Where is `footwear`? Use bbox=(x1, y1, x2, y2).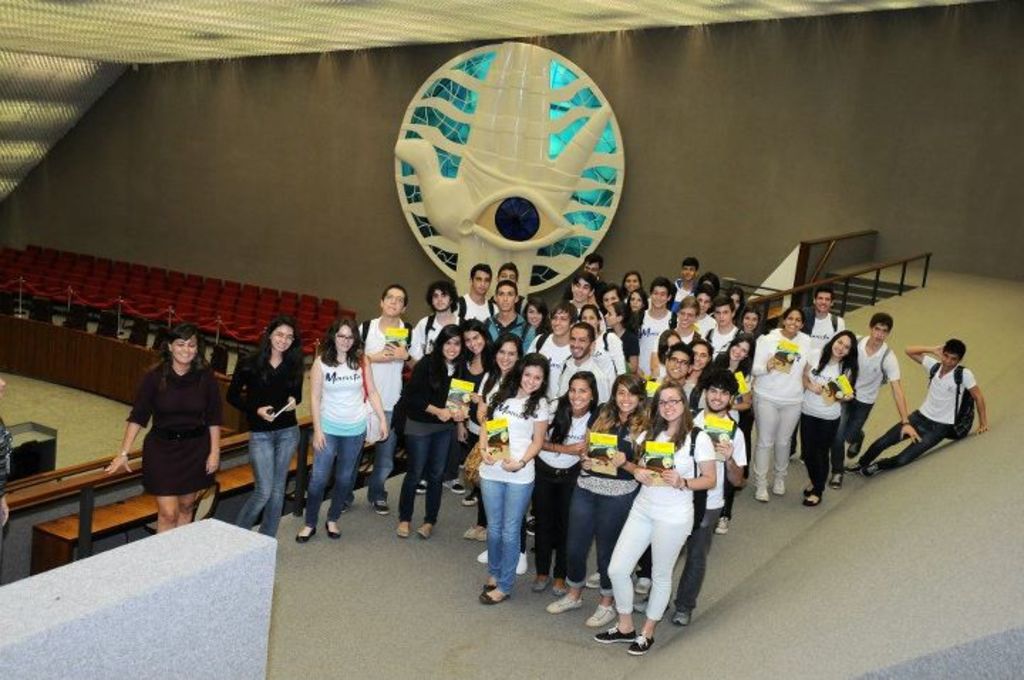
bbox=(714, 512, 727, 535).
